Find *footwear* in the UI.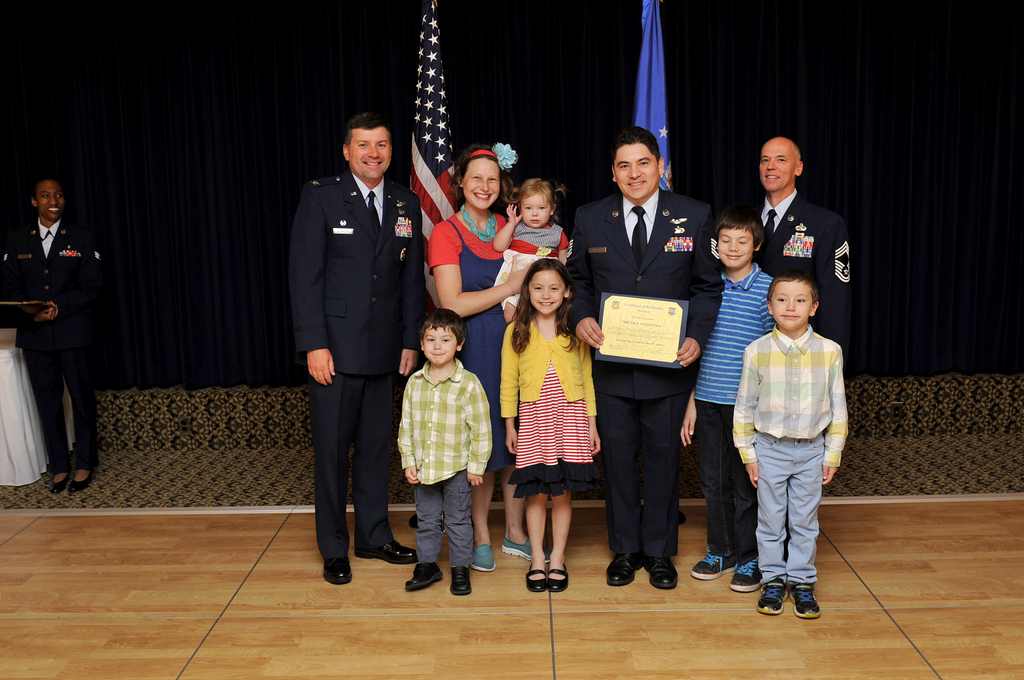
UI element at <box>675,509,690,529</box>.
